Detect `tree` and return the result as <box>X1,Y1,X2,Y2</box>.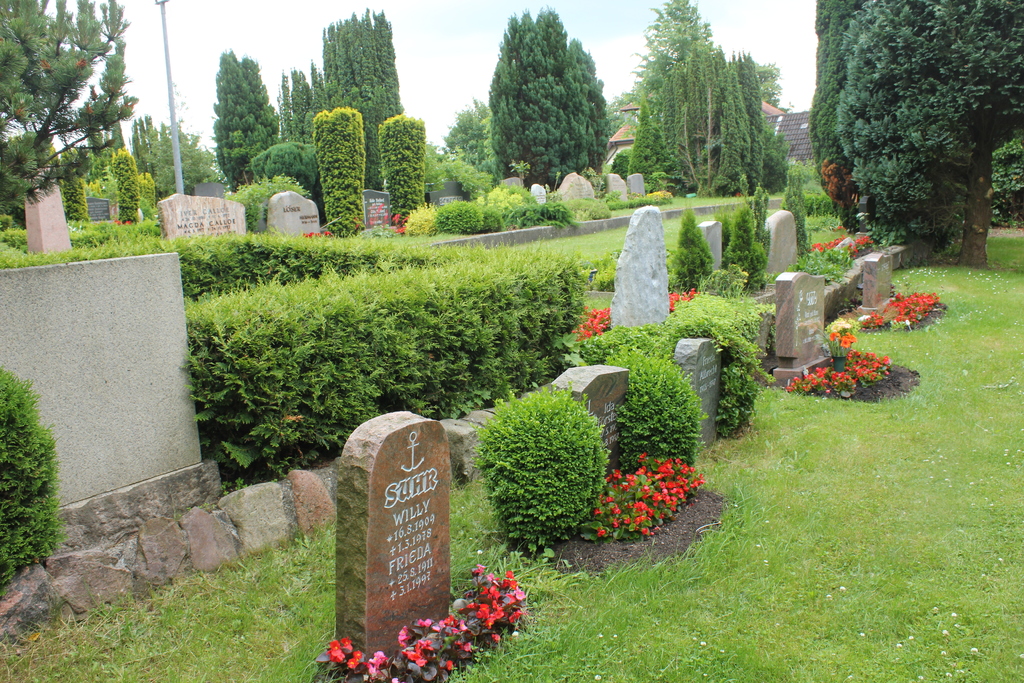
<box>630,0,714,124</box>.
